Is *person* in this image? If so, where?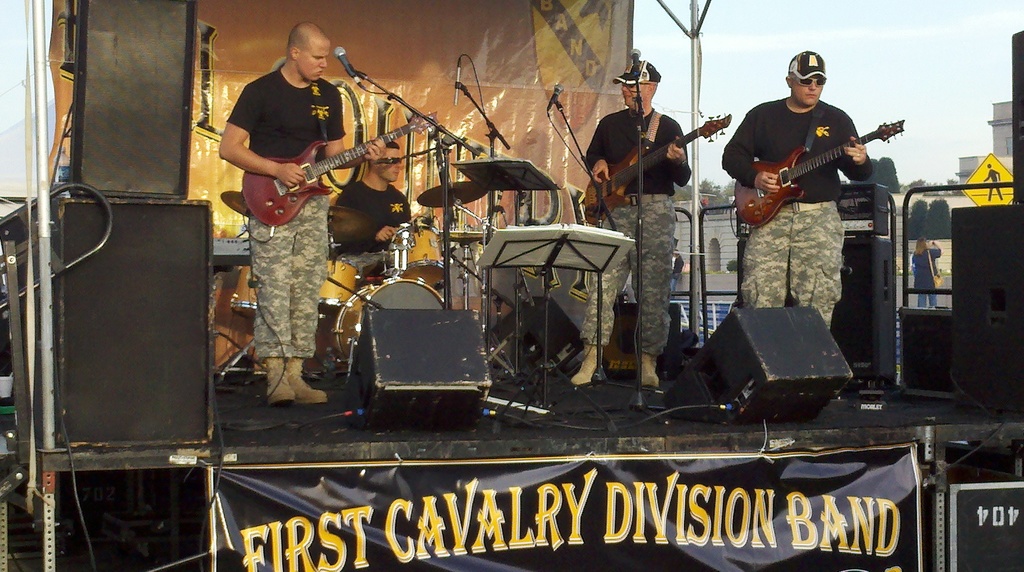
Yes, at [left=915, top=241, right=944, bottom=311].
